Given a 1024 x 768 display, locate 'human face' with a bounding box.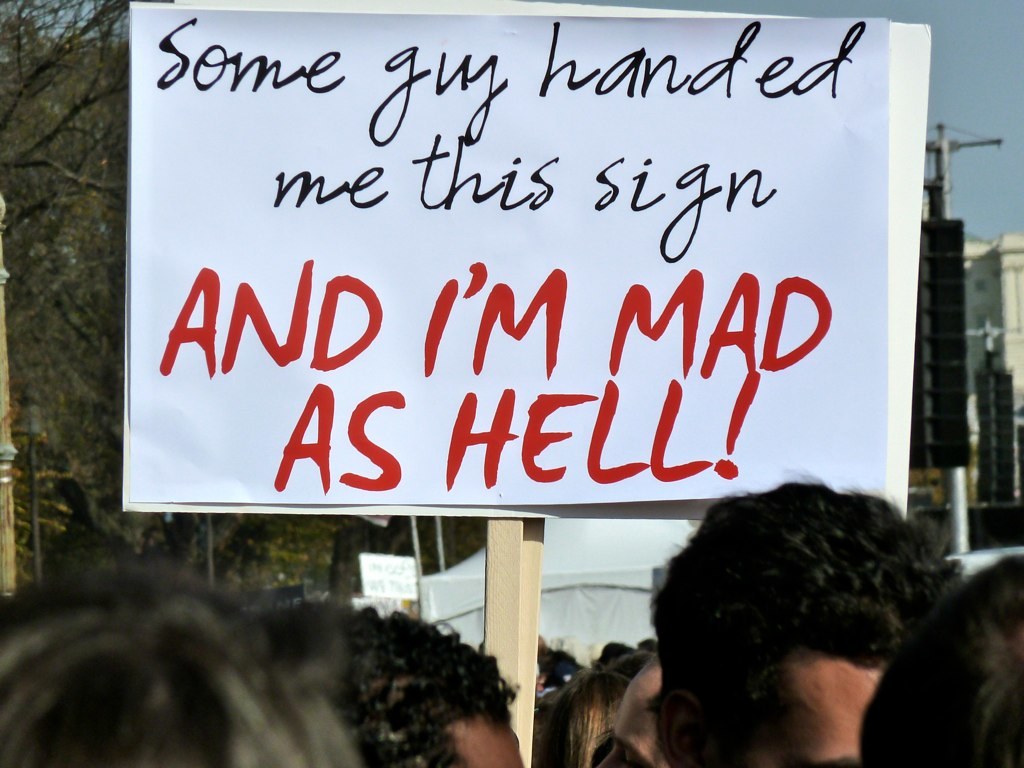
Located: detection(446, 716, 527, 767).
